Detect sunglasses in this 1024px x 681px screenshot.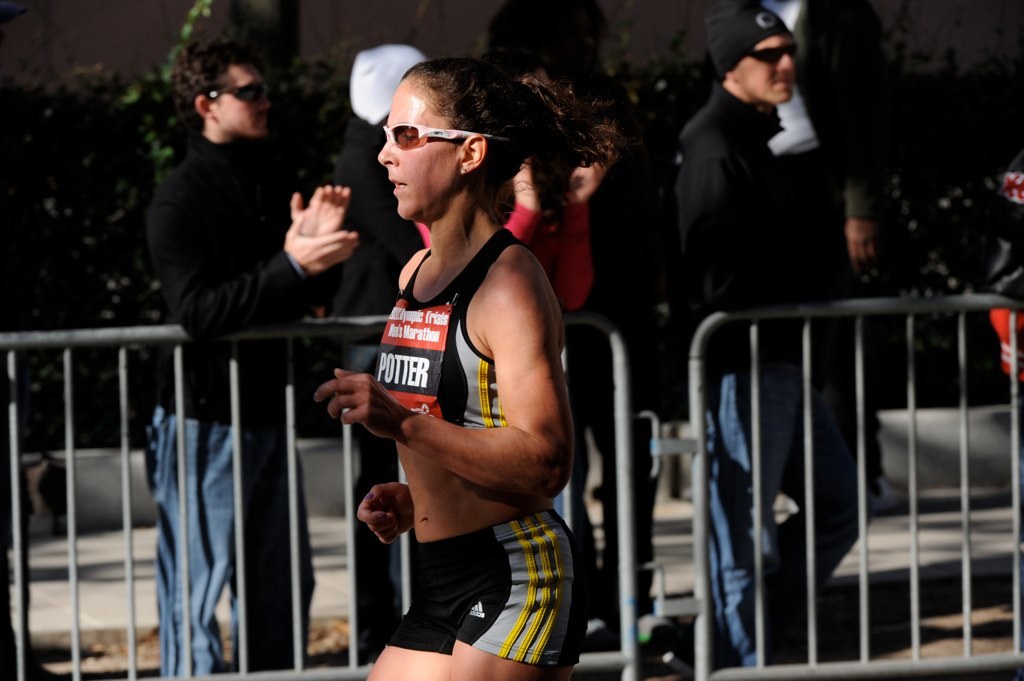
Detection: <region>207, 81, 272, 103</region>.
